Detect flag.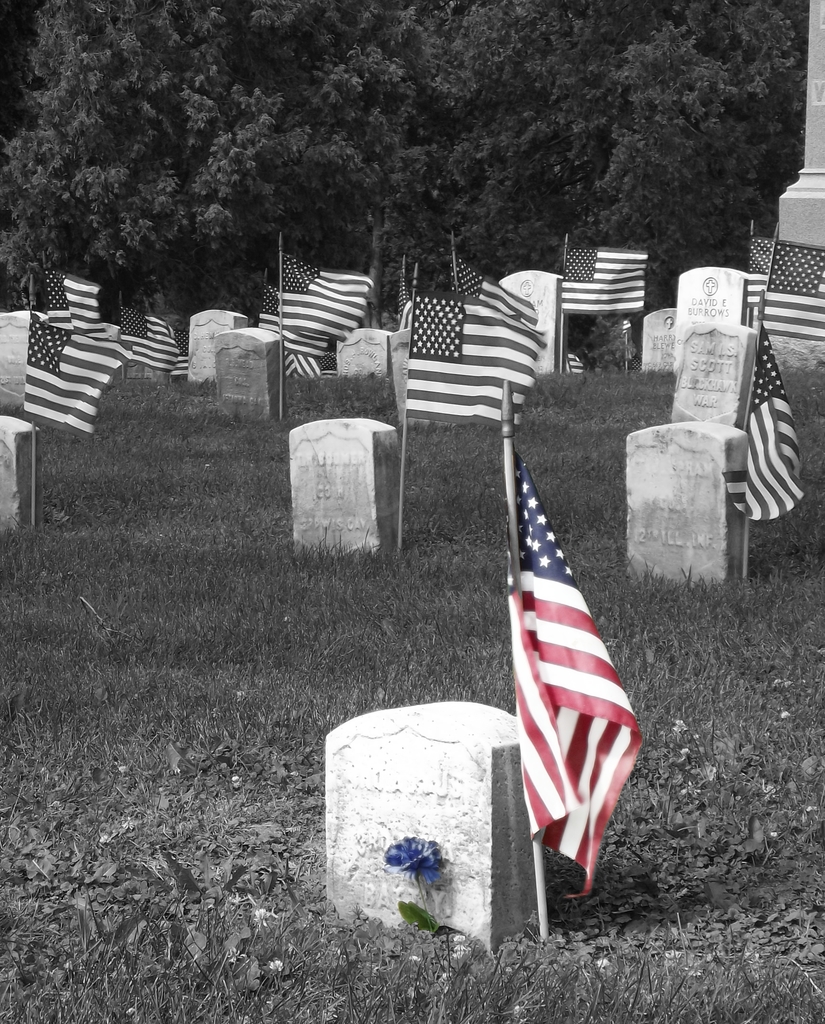
Detected at BBox(52, 266, 104, 323).
